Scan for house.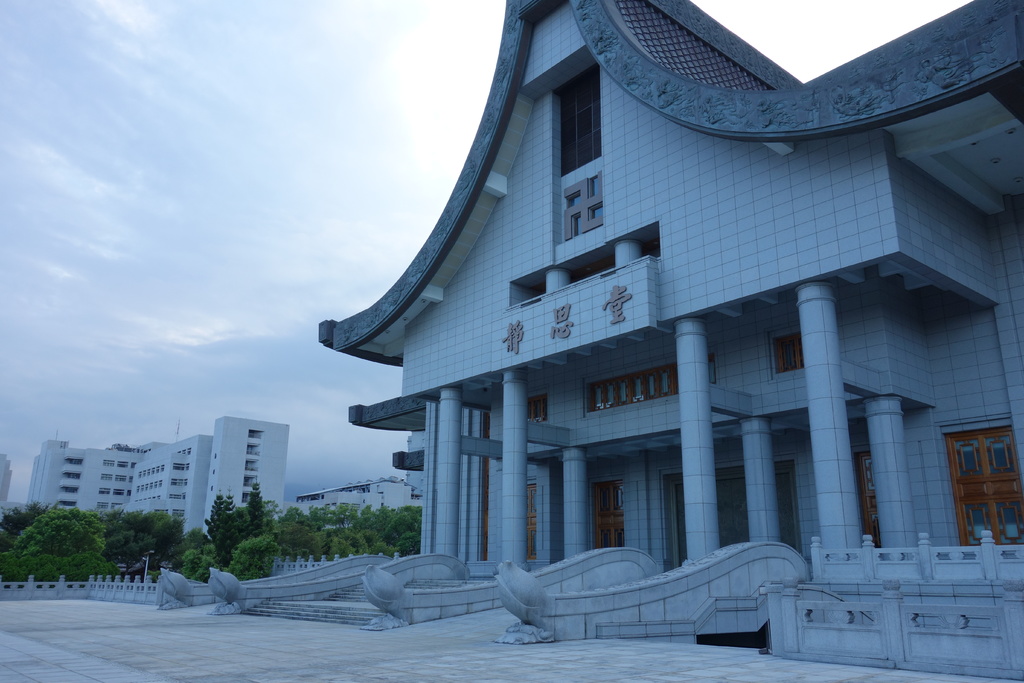
Scan result: 313/0/1023/679.
